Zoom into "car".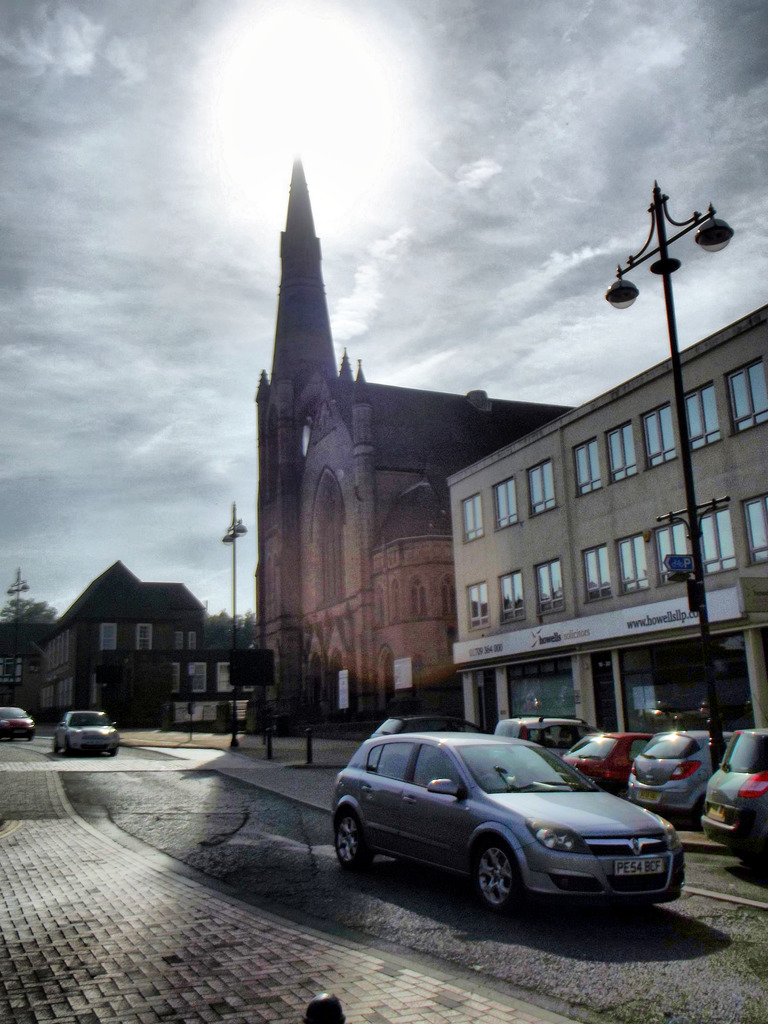
Zoom target: region(563, 732, 648, 788).
